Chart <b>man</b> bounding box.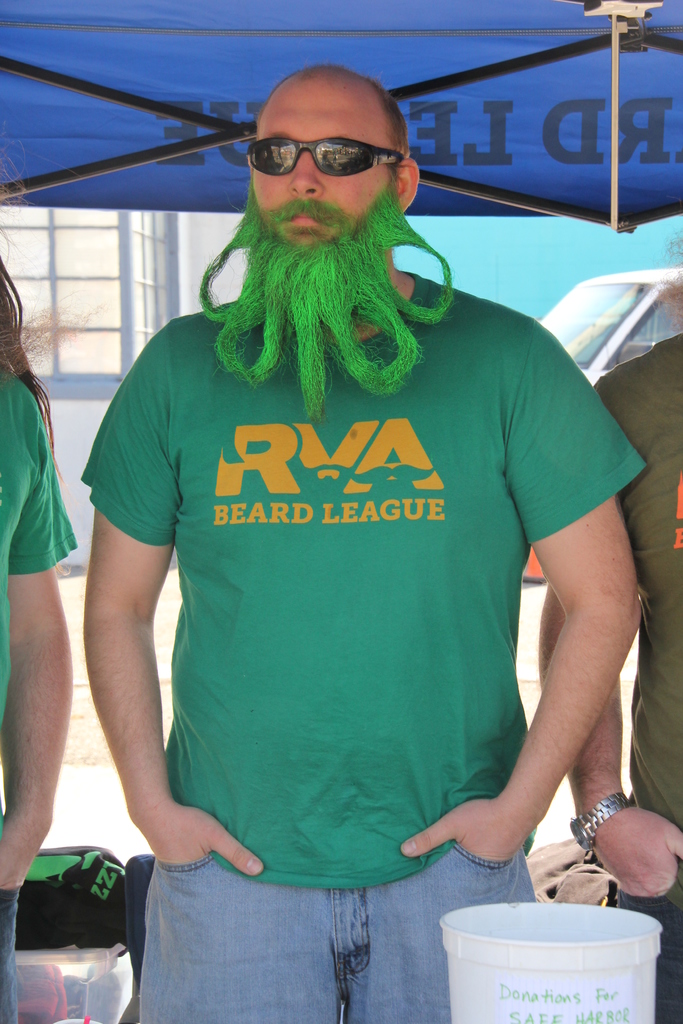
Charted: [x1=543, y1=326, x2=682, y2=1023].
